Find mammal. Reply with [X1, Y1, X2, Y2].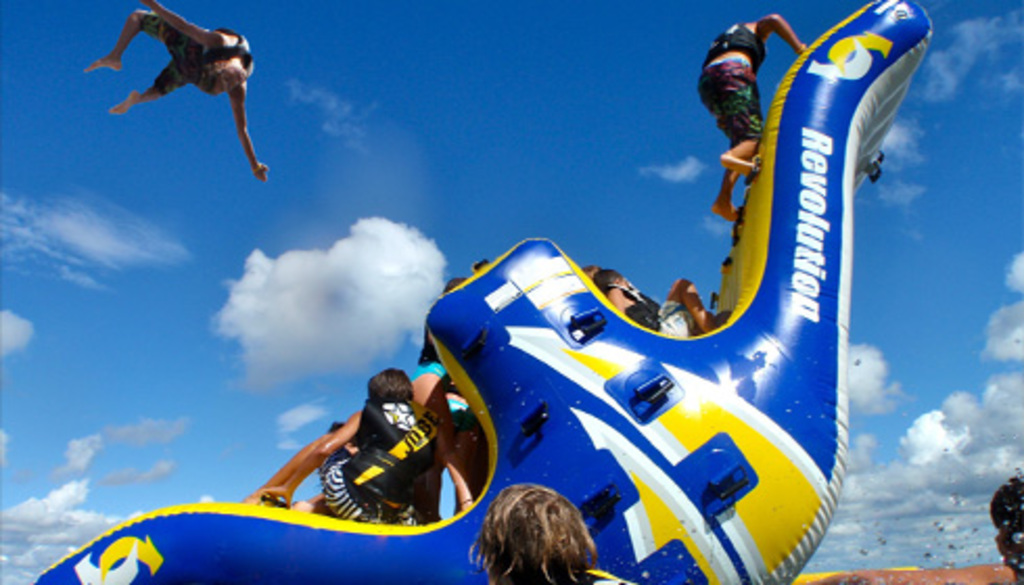
[811, 478, 1022, 583].
